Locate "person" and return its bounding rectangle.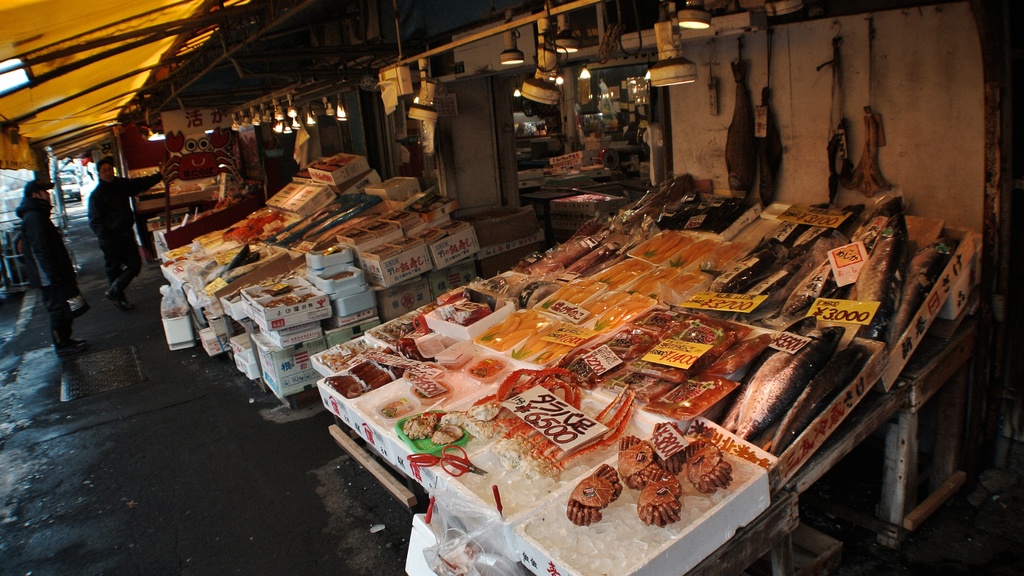
pyautogui.locateOnScreen(77, 154, 168, 316).
